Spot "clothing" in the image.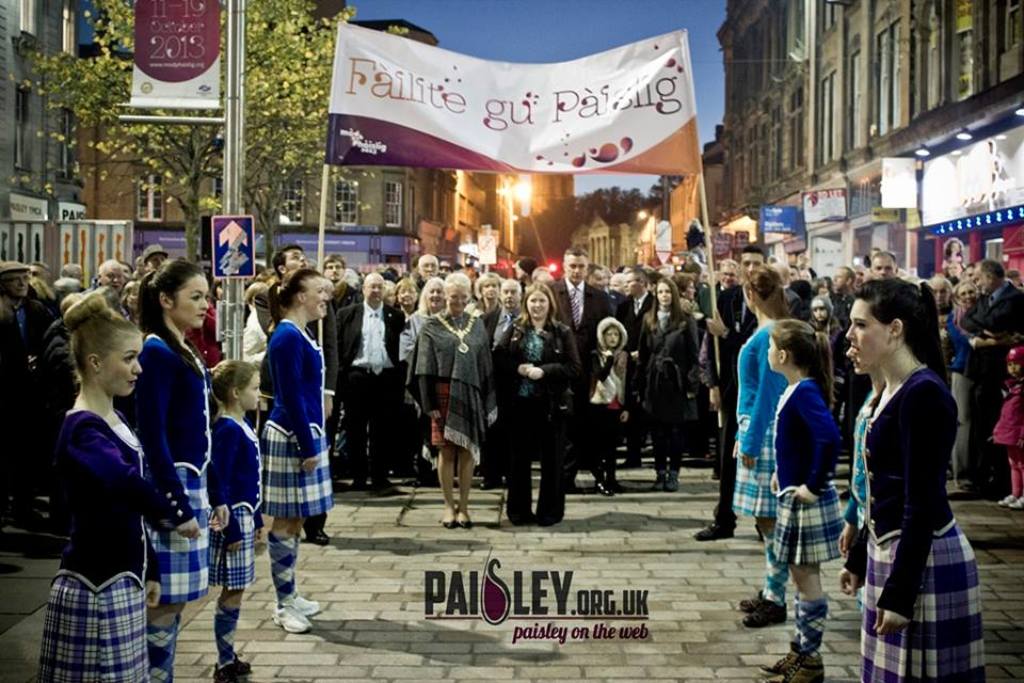
"clothing" found at (0,295,62,416).
